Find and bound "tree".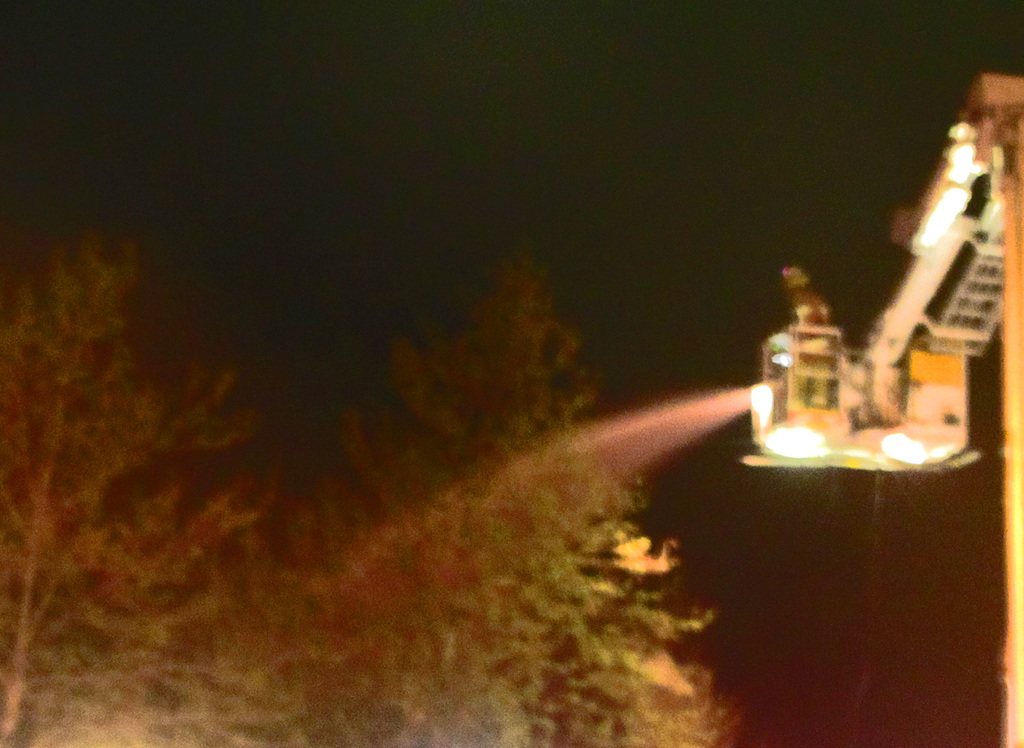
Bound: [0, 214, 359, 747].
